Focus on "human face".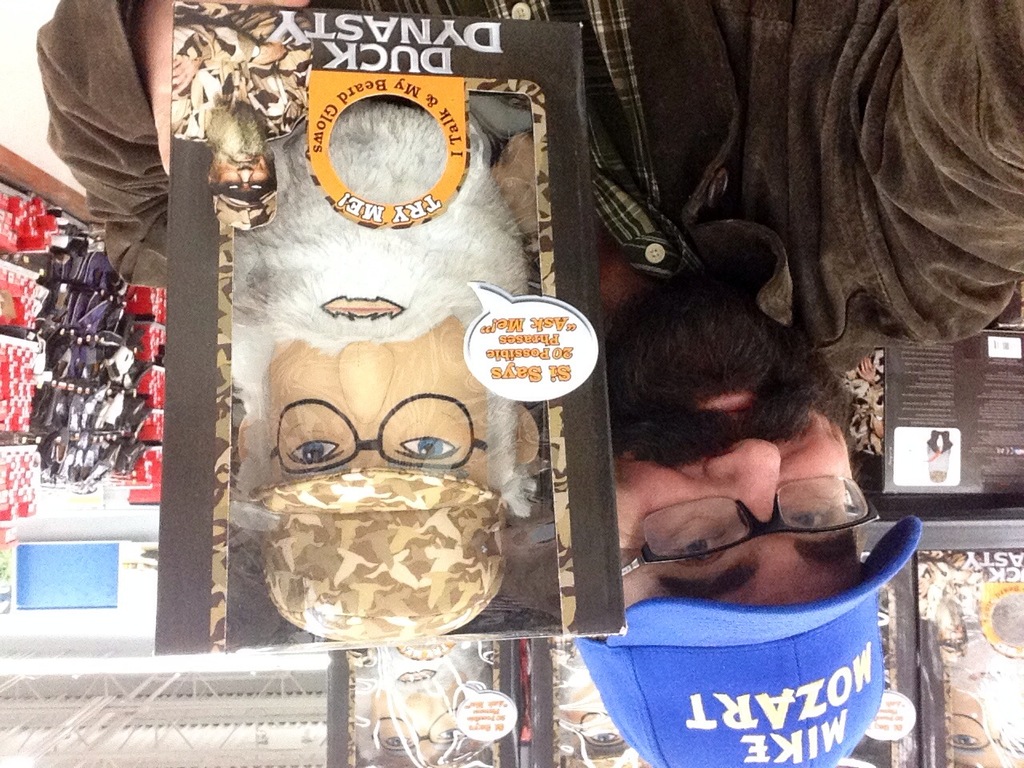
Focused at box(616, 338, 850, 606).
